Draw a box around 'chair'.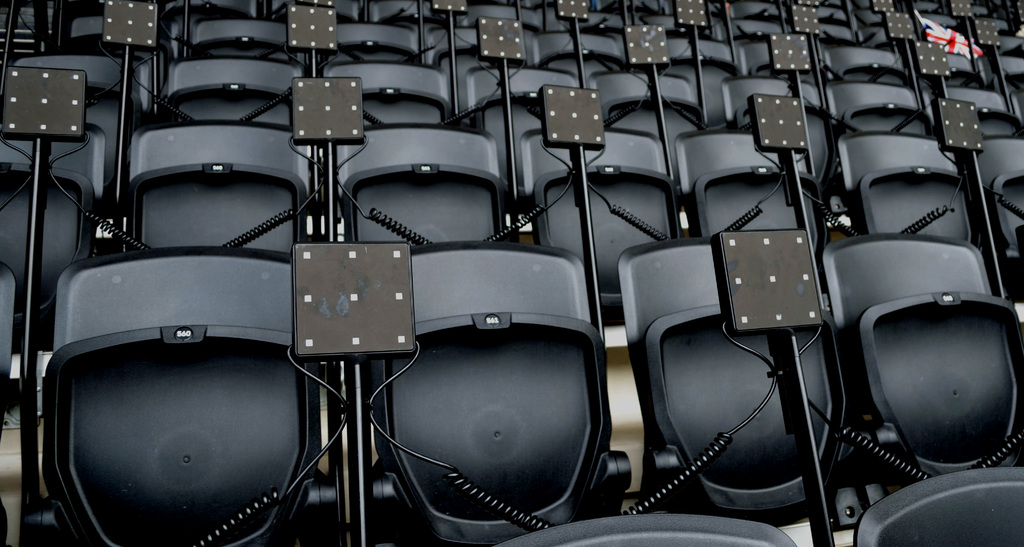
locate(730, 0, 793, 32).
